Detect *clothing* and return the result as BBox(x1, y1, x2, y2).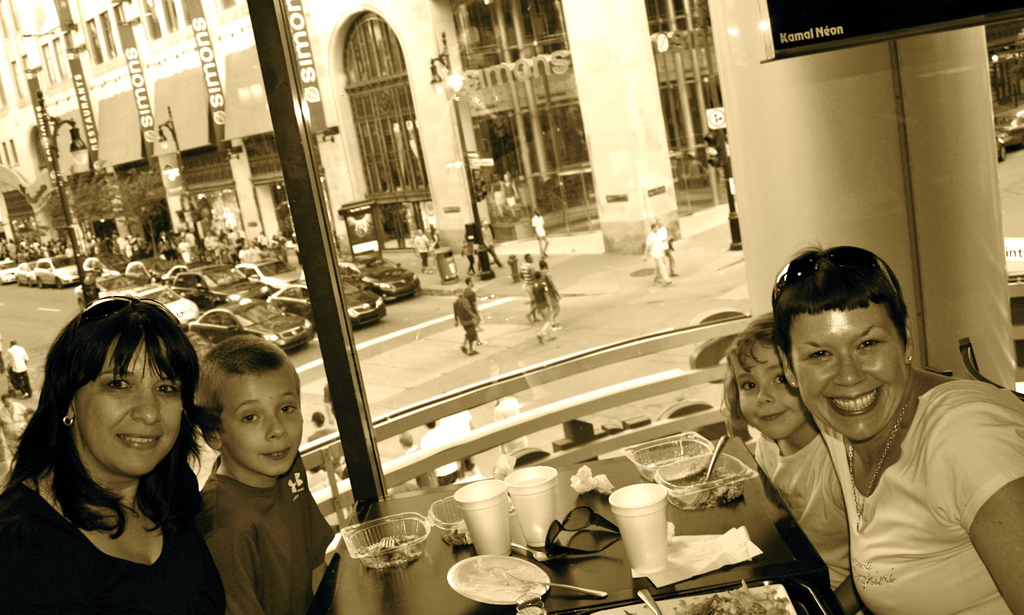
BBox(519, 261, 535, 300).
